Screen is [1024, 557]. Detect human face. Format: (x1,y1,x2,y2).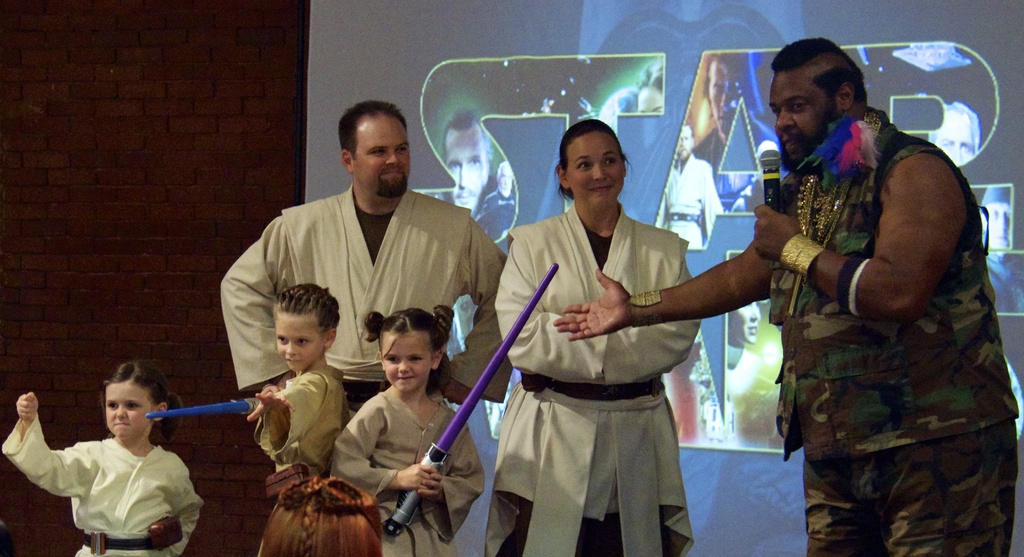
(500,163,516,196).
